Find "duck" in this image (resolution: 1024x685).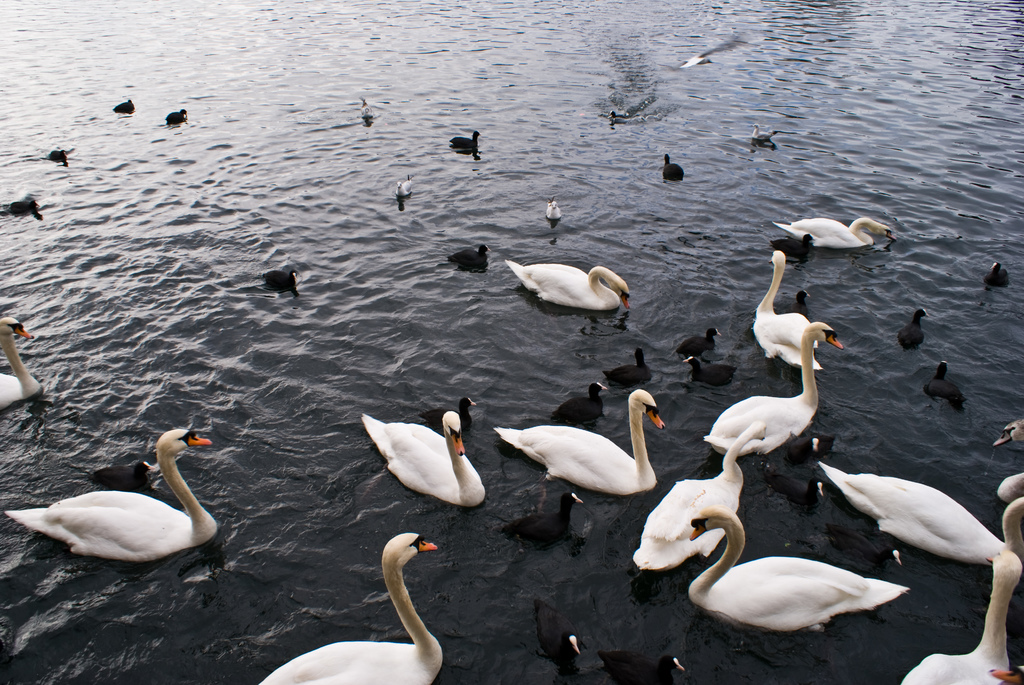
bbox=(0, 308, 44, 405).
